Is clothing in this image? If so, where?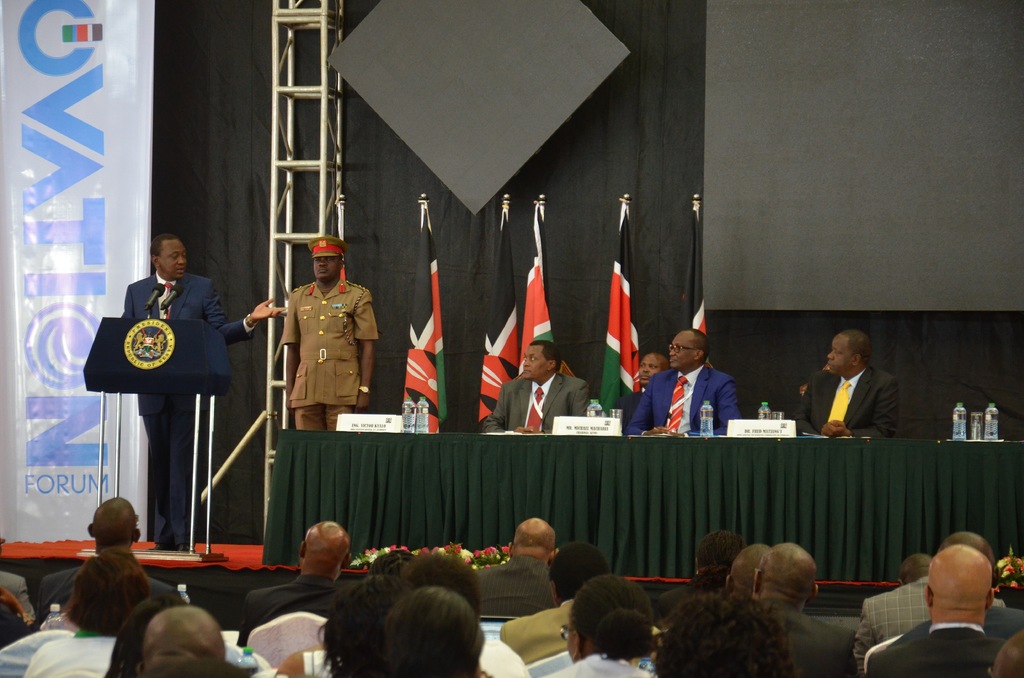
Yes, at x1=122, y1=268, x2=258, y2=546.
